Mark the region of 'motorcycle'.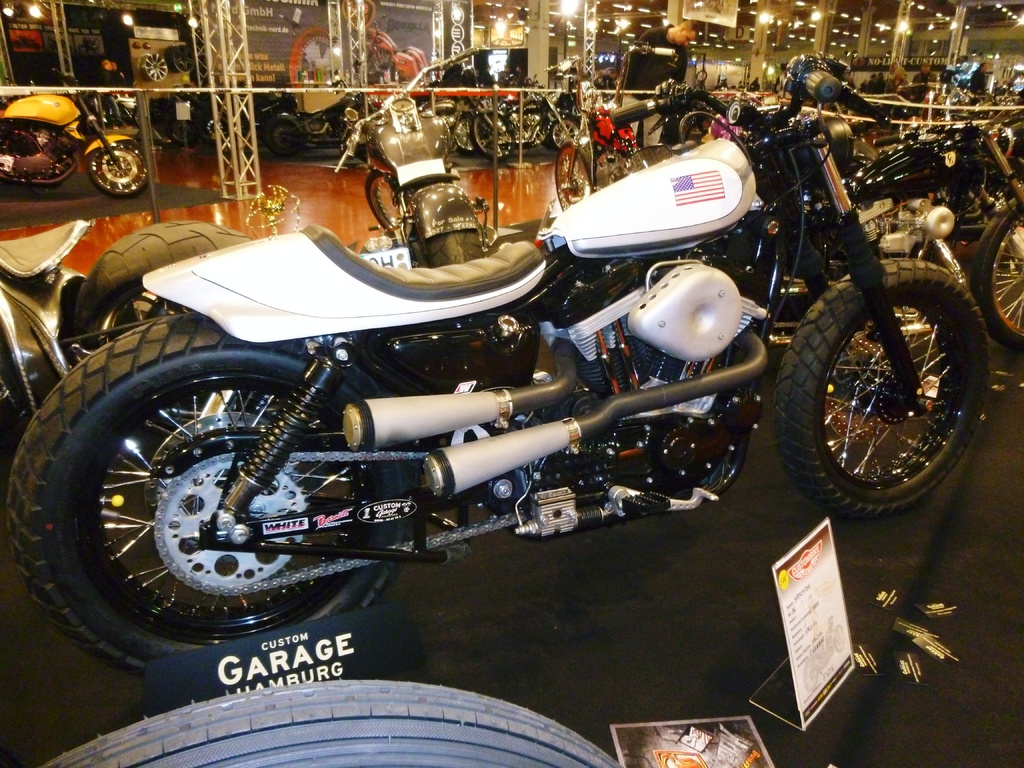
Region: [x1=515, y1=86, x2=575, y2=154].
